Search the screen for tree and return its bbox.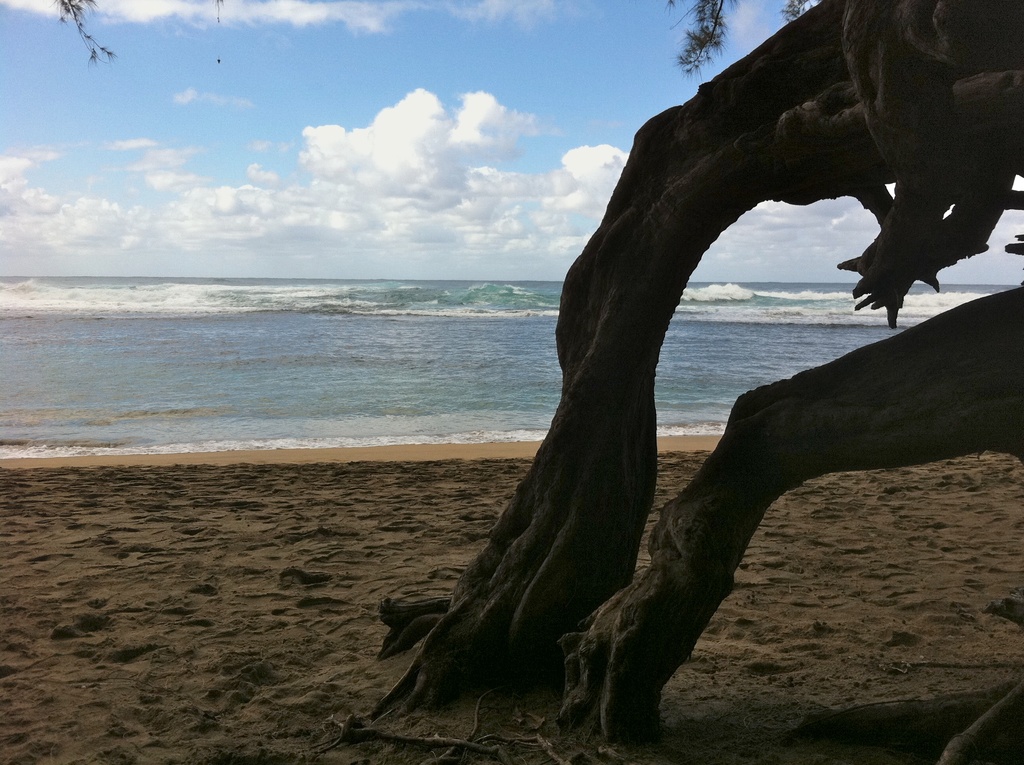
Found: (left=303, top=0, right=1023, bottom=743).
